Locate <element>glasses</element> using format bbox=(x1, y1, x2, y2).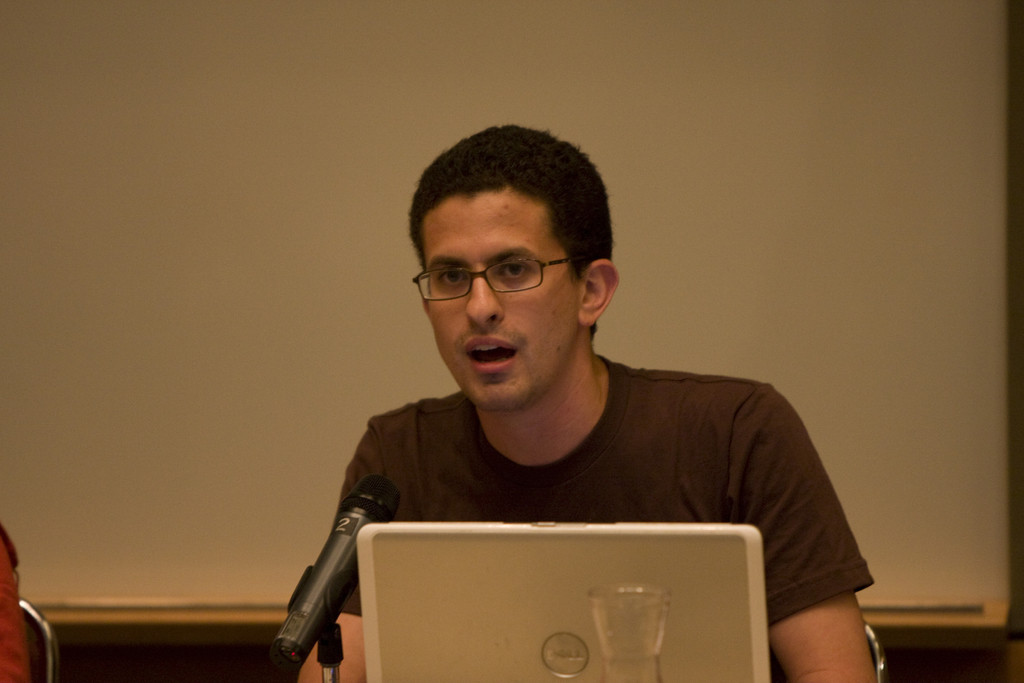
bbox=(412, 244, 594, 312).
